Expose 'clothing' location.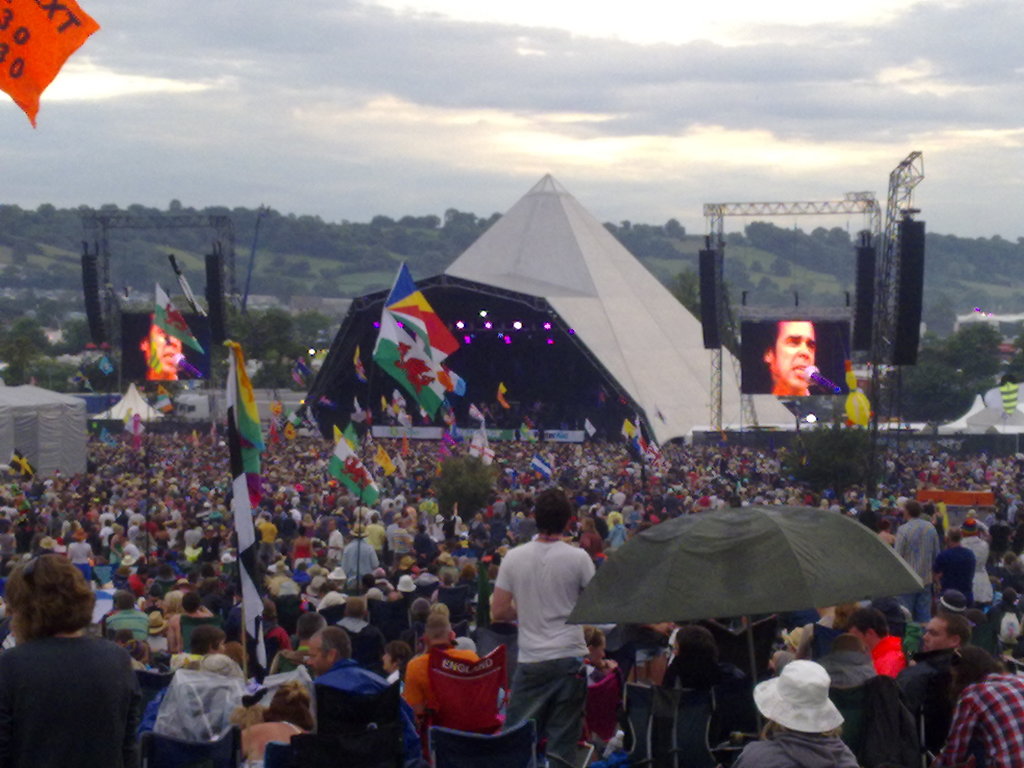
Exposed at l=940, t=673, r=1023, b=767.
